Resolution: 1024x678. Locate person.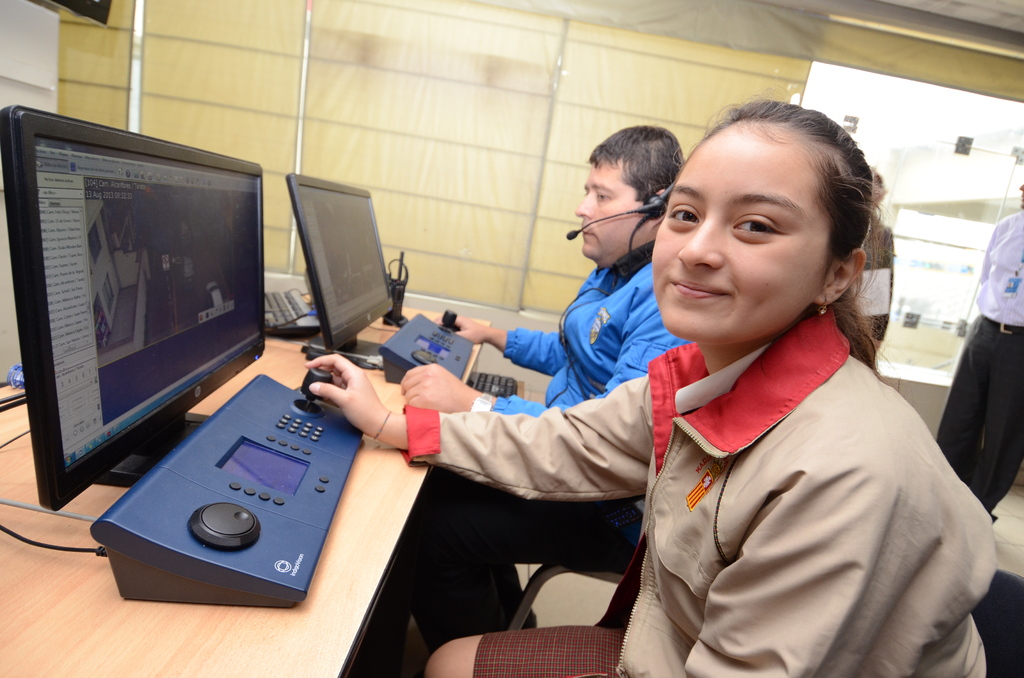
[428,116,699,654].
